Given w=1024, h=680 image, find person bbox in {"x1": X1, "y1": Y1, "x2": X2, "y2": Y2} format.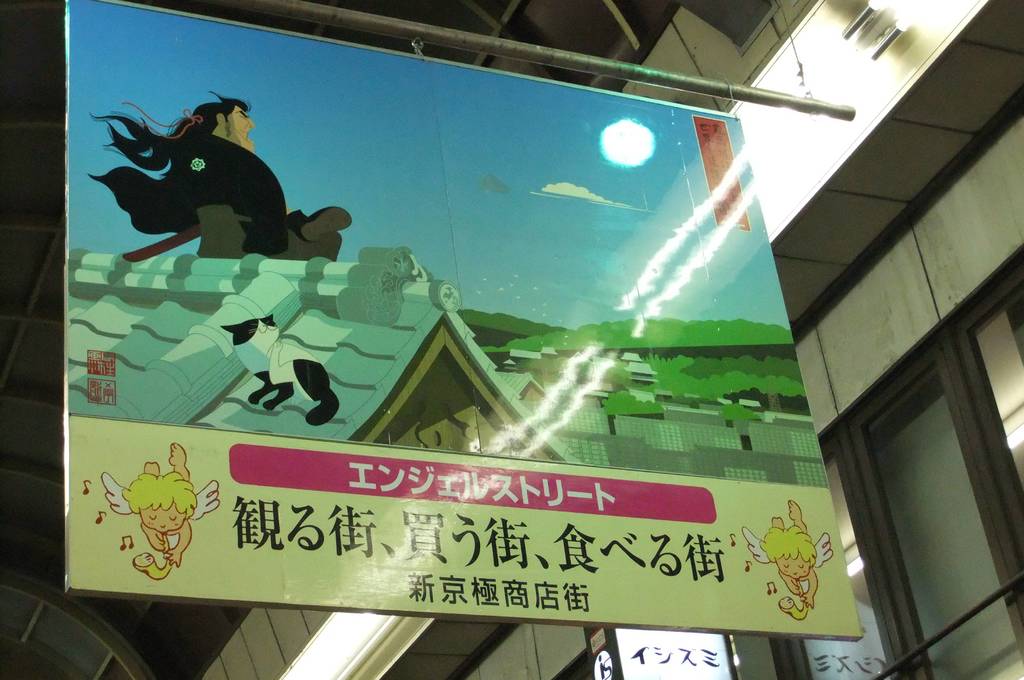
{"x1": 80, "y1": 95, "x2": 353, "y2": 338}.
